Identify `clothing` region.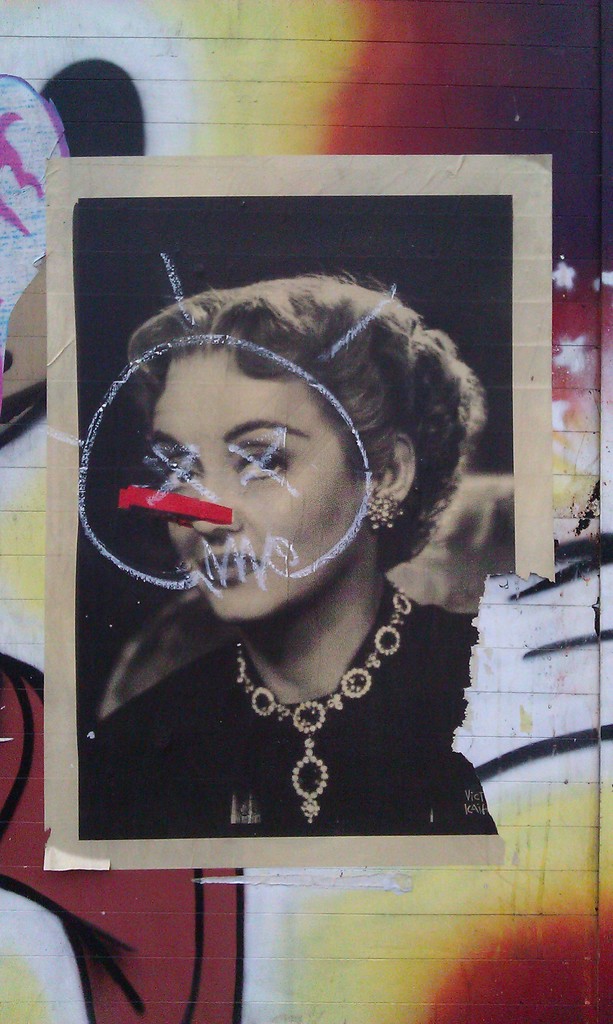
Region: [97, 578, 511, 849].
